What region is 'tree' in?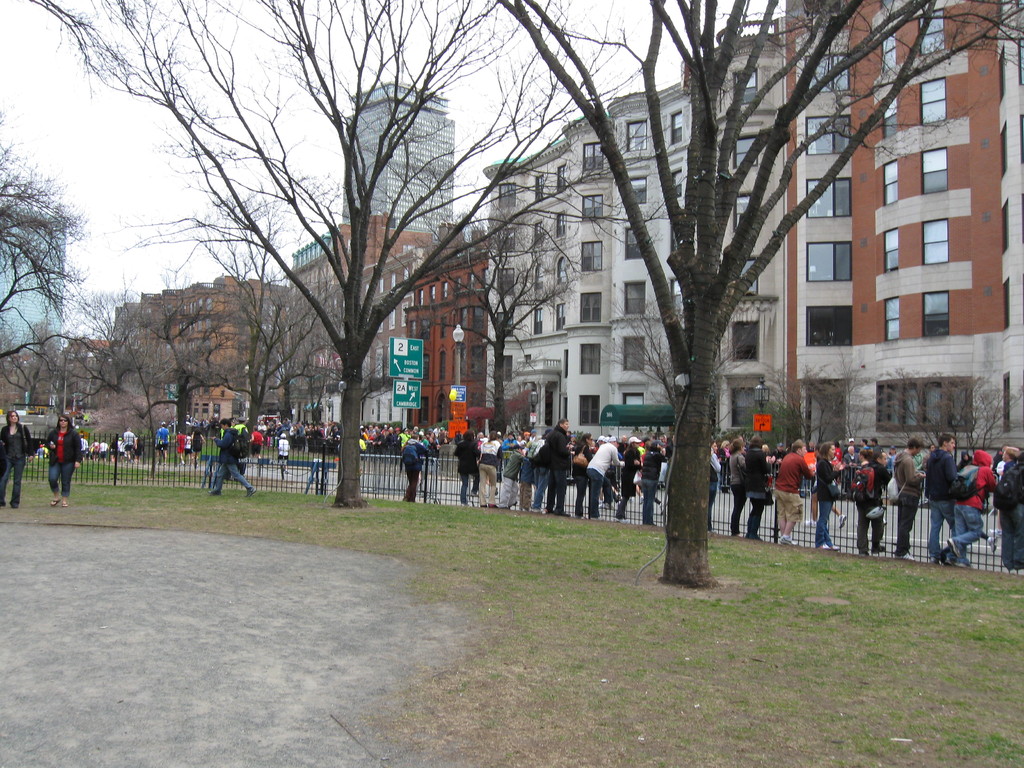
726 380 798 451.
